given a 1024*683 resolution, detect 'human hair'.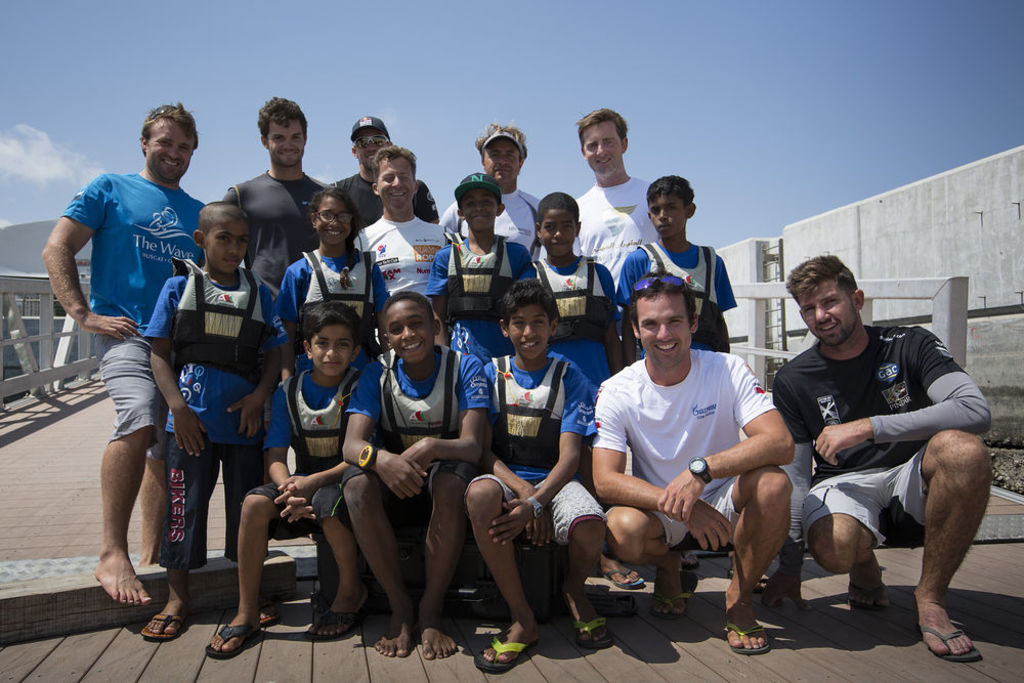
crop(783, 252, 858, 303).
